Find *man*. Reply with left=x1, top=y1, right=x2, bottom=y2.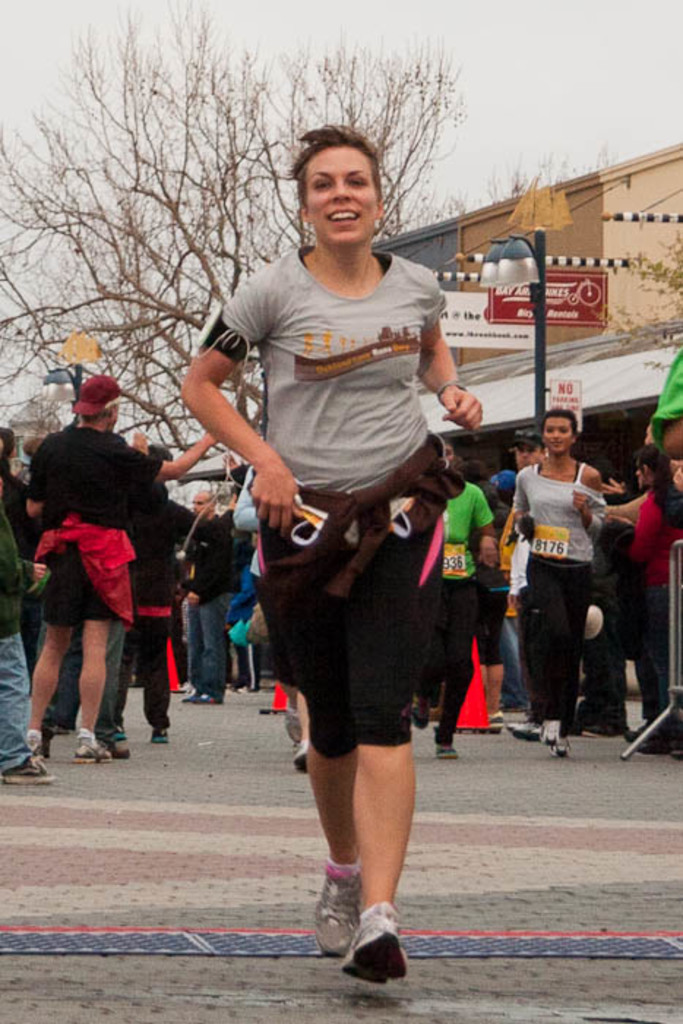
left=19, top=363, right=189, bottom=768.
